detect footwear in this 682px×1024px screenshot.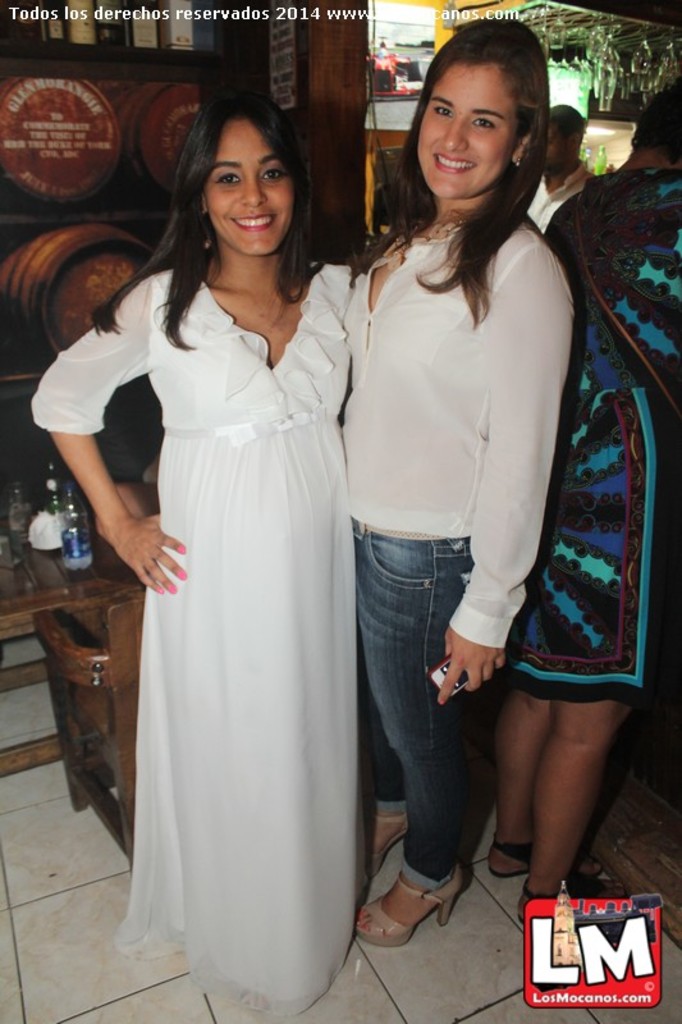
Detection: (518, 868, 630, 927).
